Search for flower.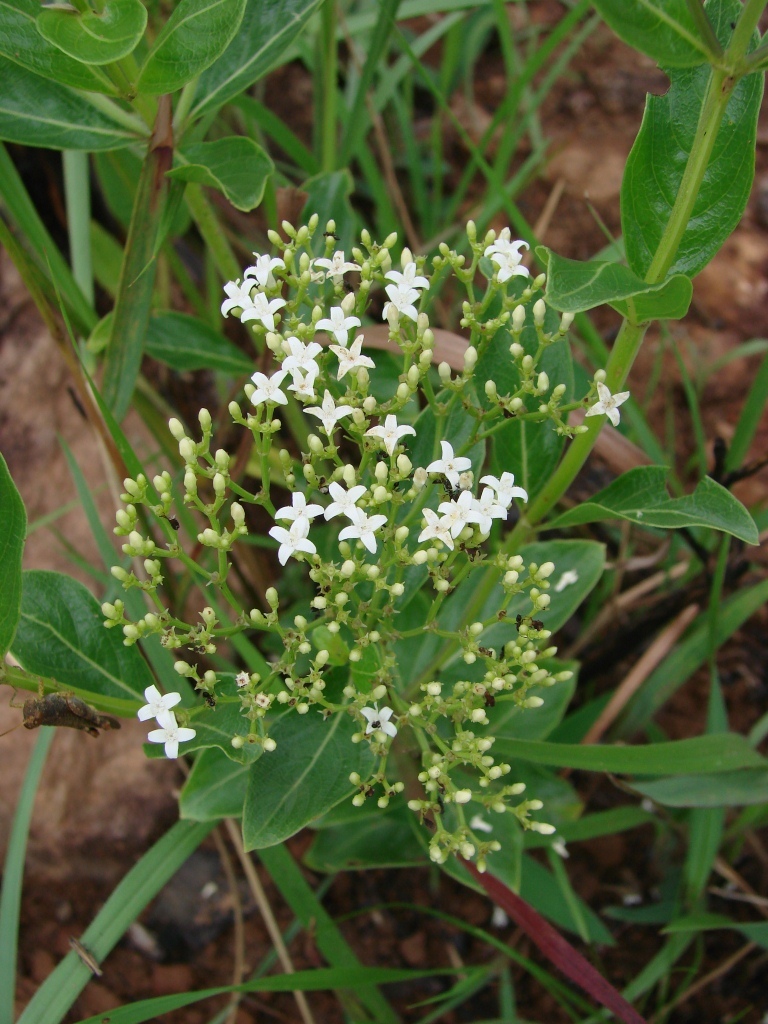
Found at (314, 306, 362, 348).
